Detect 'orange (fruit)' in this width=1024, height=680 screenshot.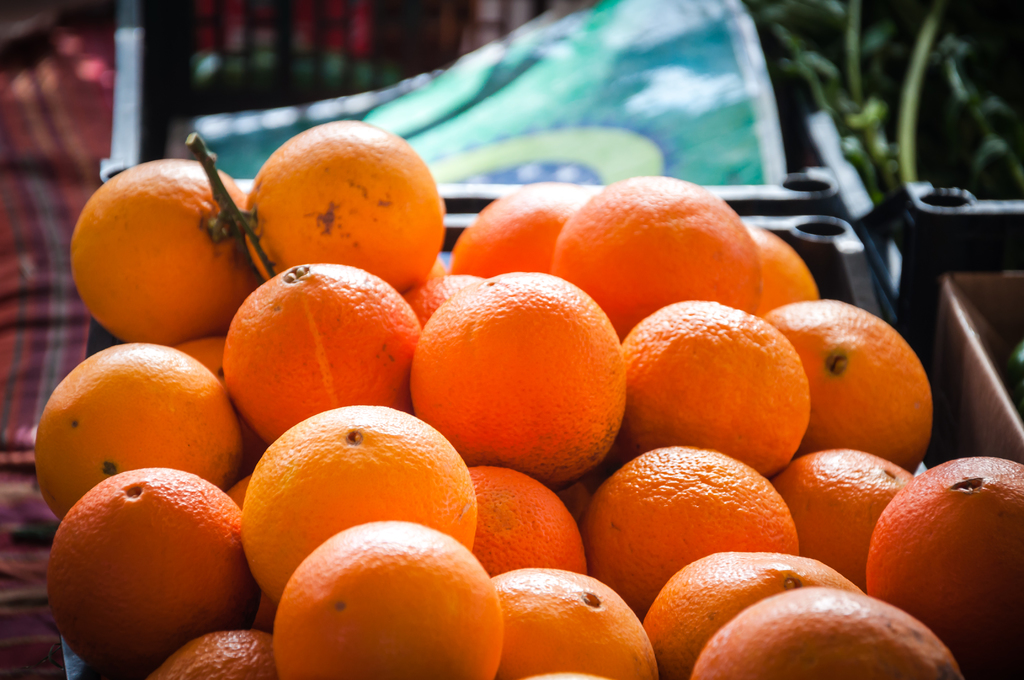
Detection: left=732, top=216, right=813, bottom=318.
